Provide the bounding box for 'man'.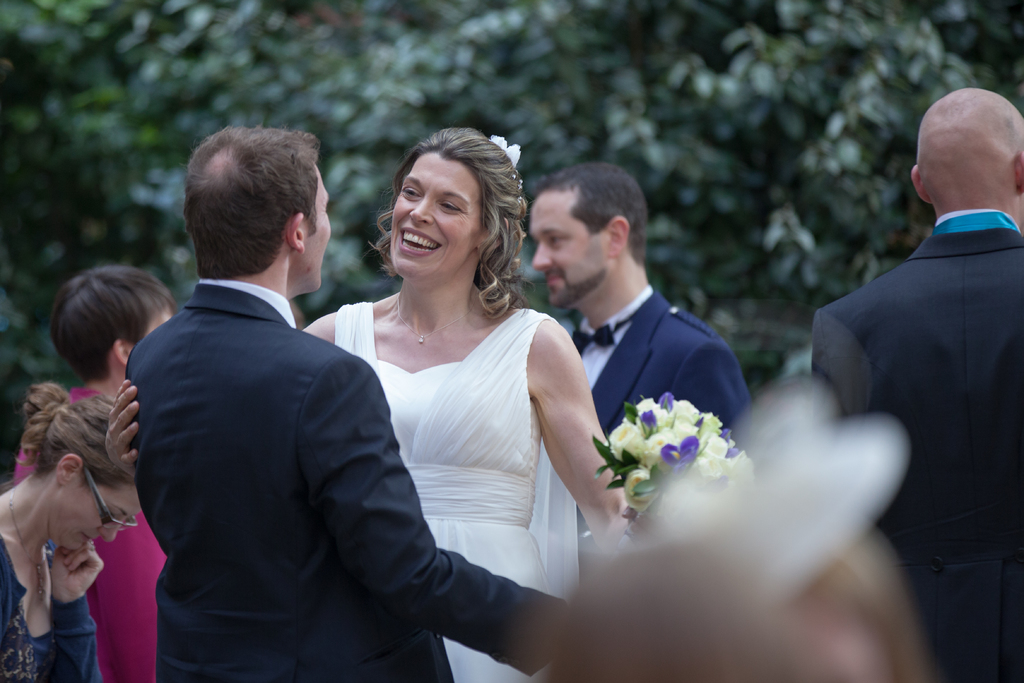
region(111, 120, 575, 682).
